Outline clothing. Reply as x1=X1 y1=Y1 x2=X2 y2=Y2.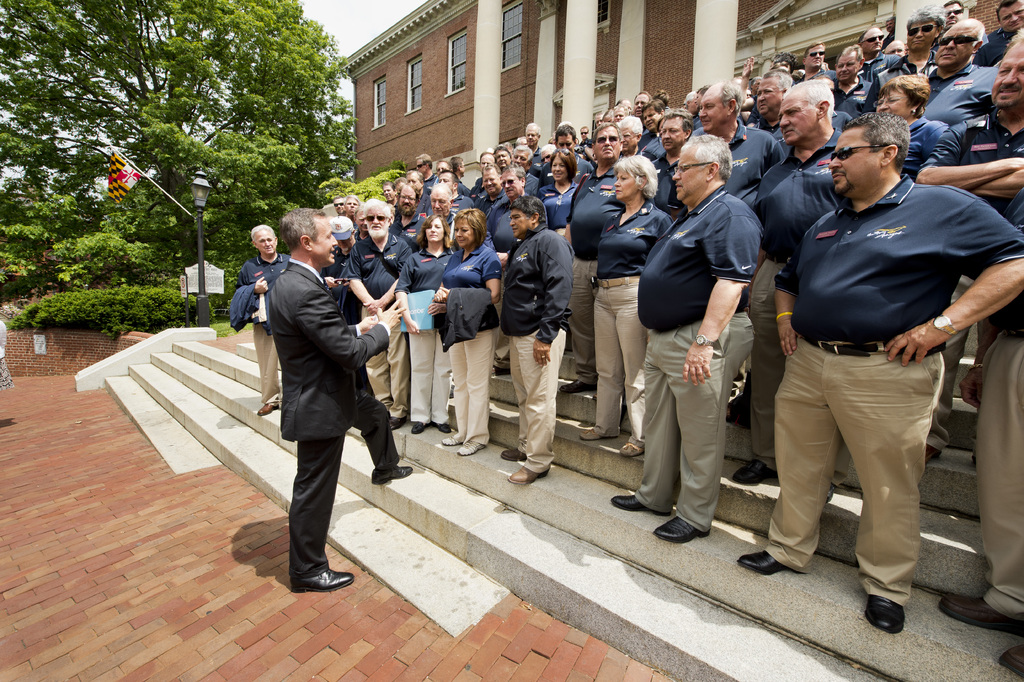
x1=623 y1=178 x2=758 y2=522.
